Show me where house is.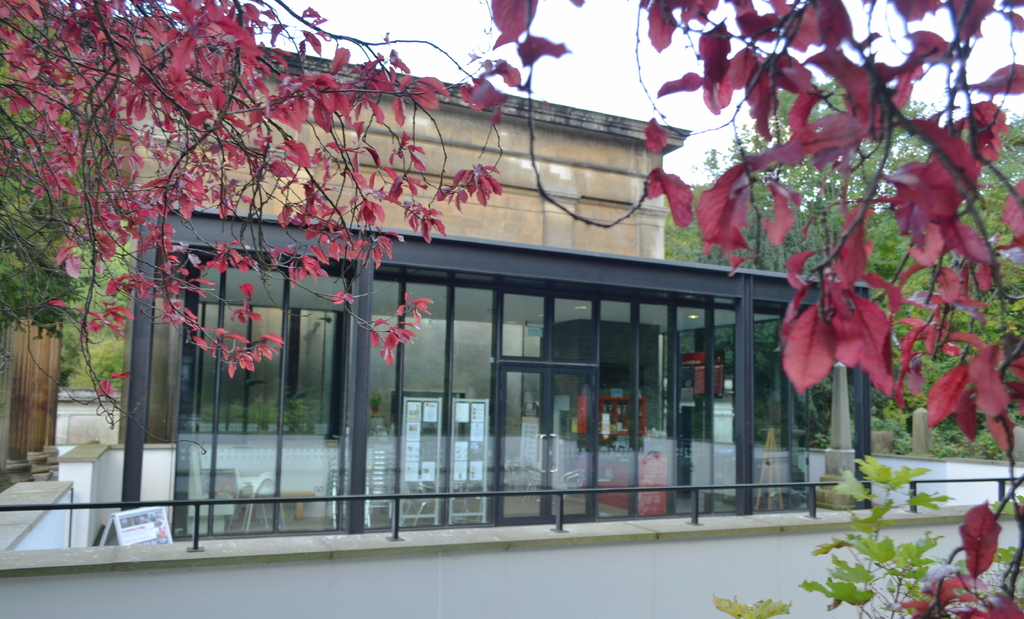
house is at rect(159, 47, 385, 568).
